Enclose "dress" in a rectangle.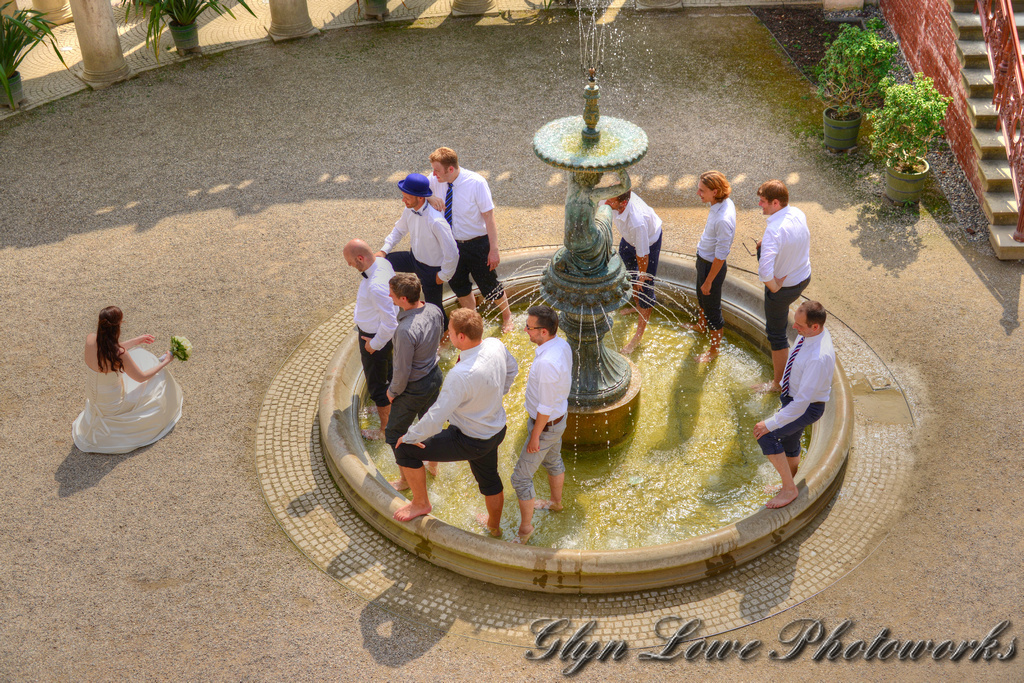
bbox=(71, 346, 185, 444).
